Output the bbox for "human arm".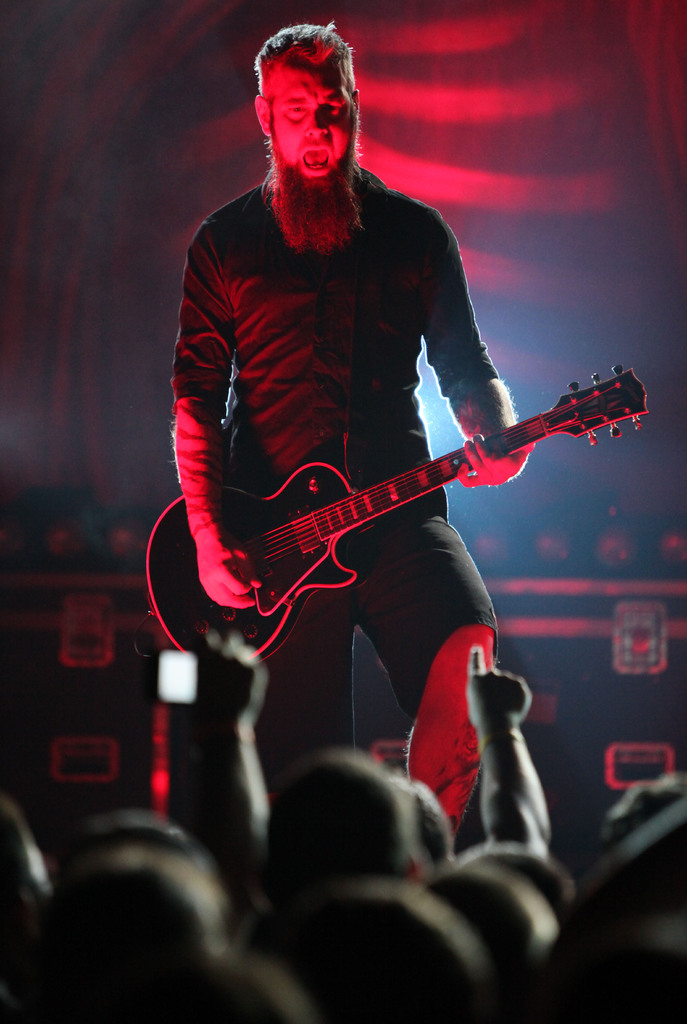
189:607:306:874.
